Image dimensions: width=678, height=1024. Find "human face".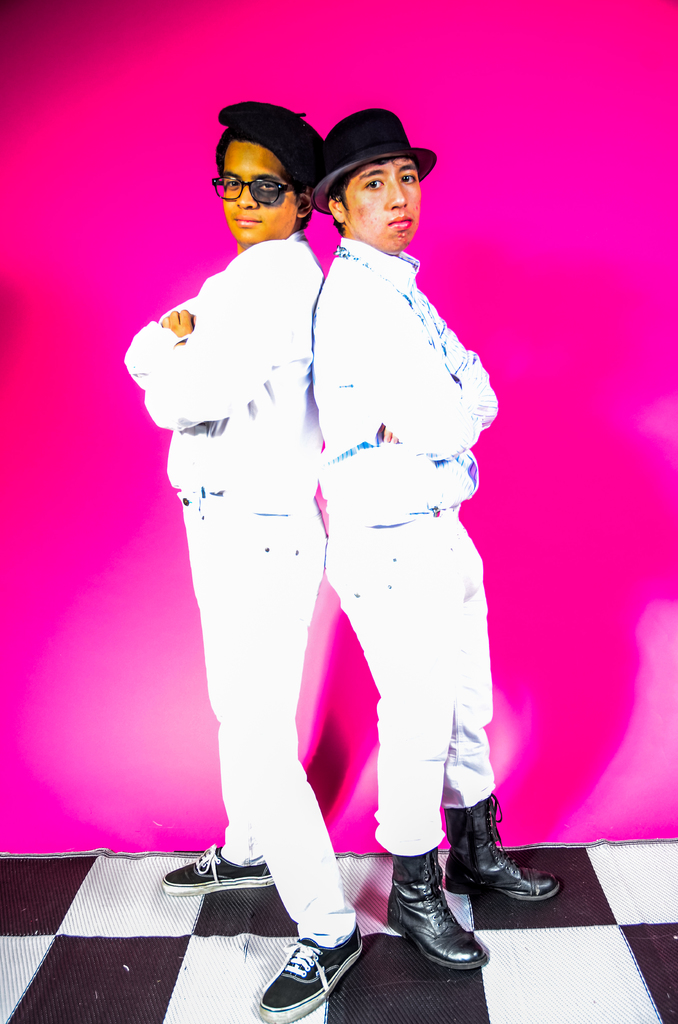
x1=351 y1=160 x2=423 y2=255.
